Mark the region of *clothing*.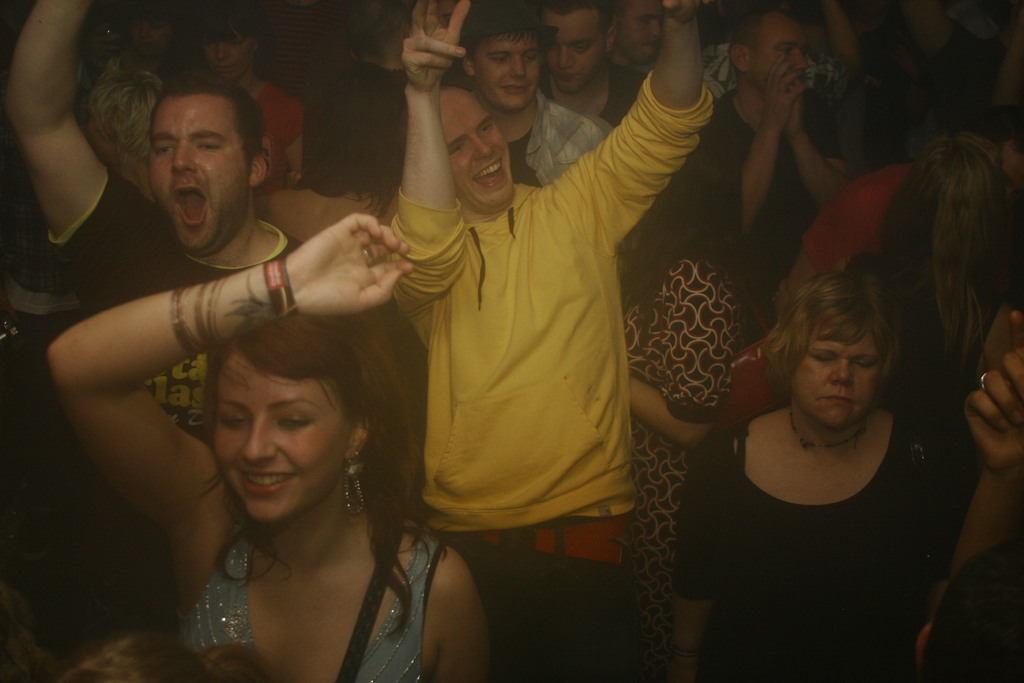
Region: 56, 168, 313, 457.
